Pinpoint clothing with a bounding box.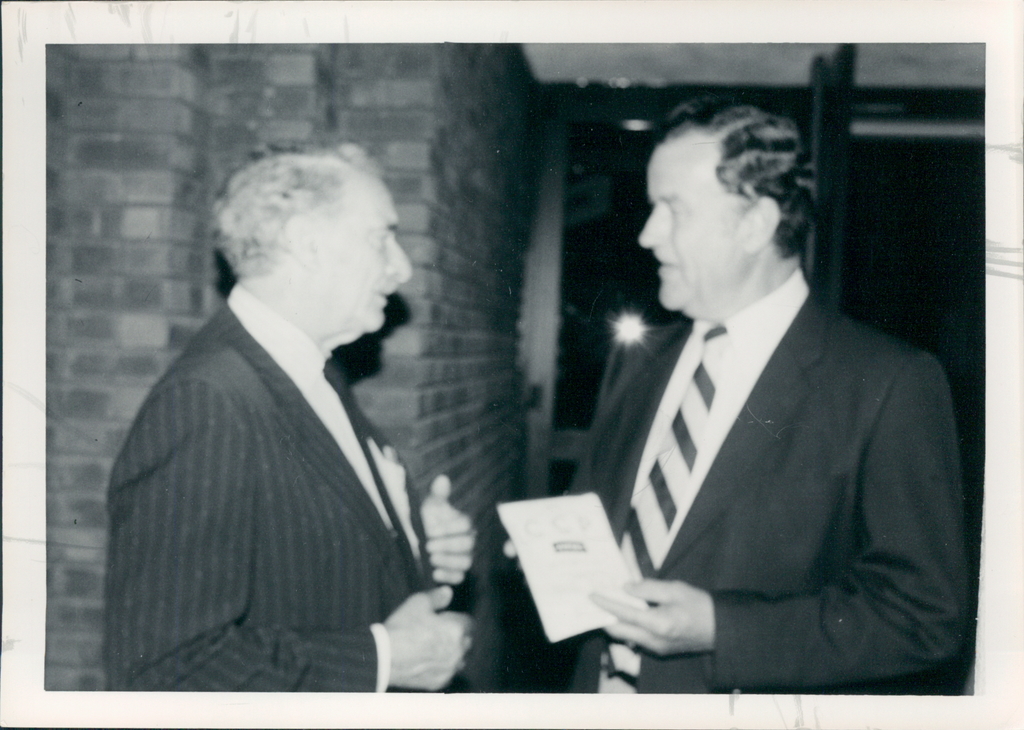
[x1=102, y1=281, x2=438, y2=695].
